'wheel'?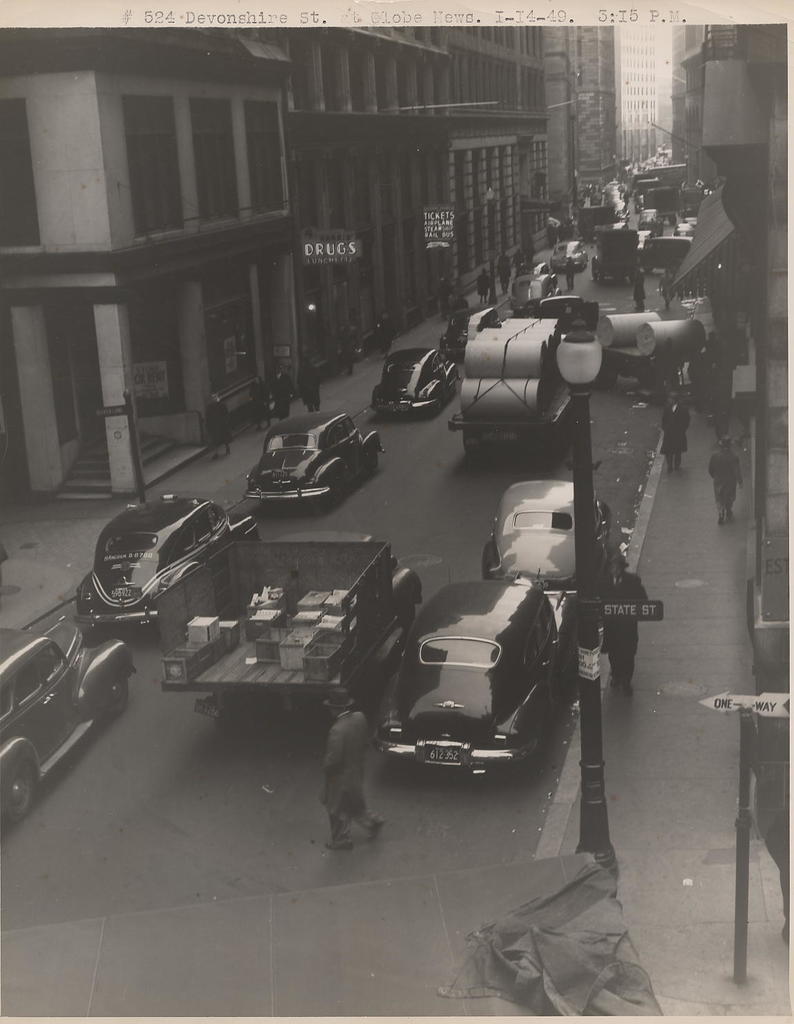
0/753/40/815
